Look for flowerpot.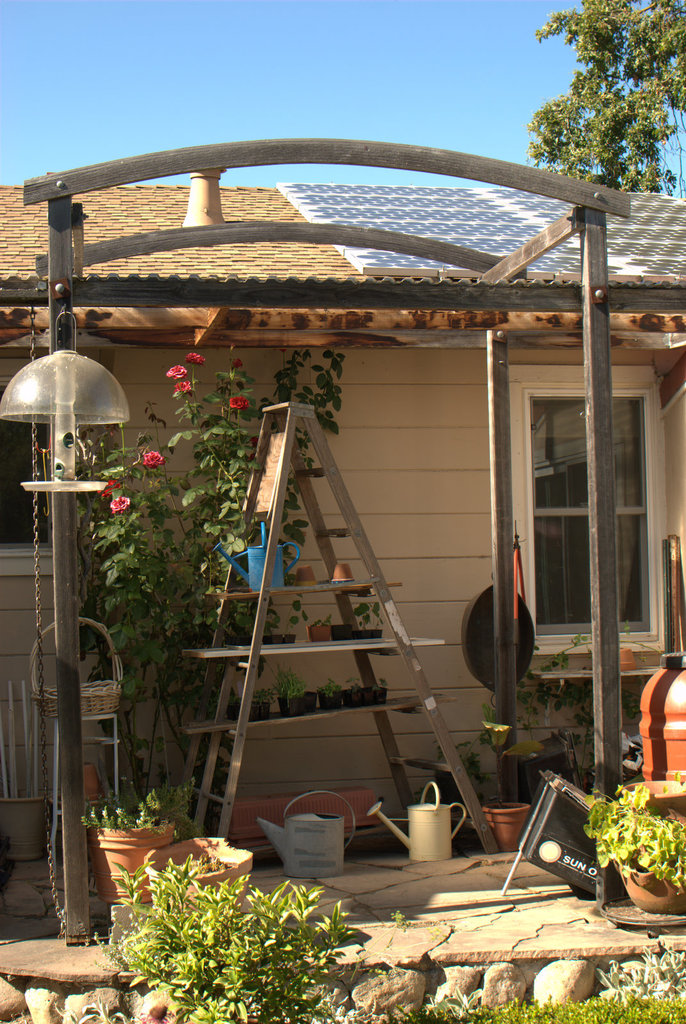
Found: [619, 646, 640, 672].
